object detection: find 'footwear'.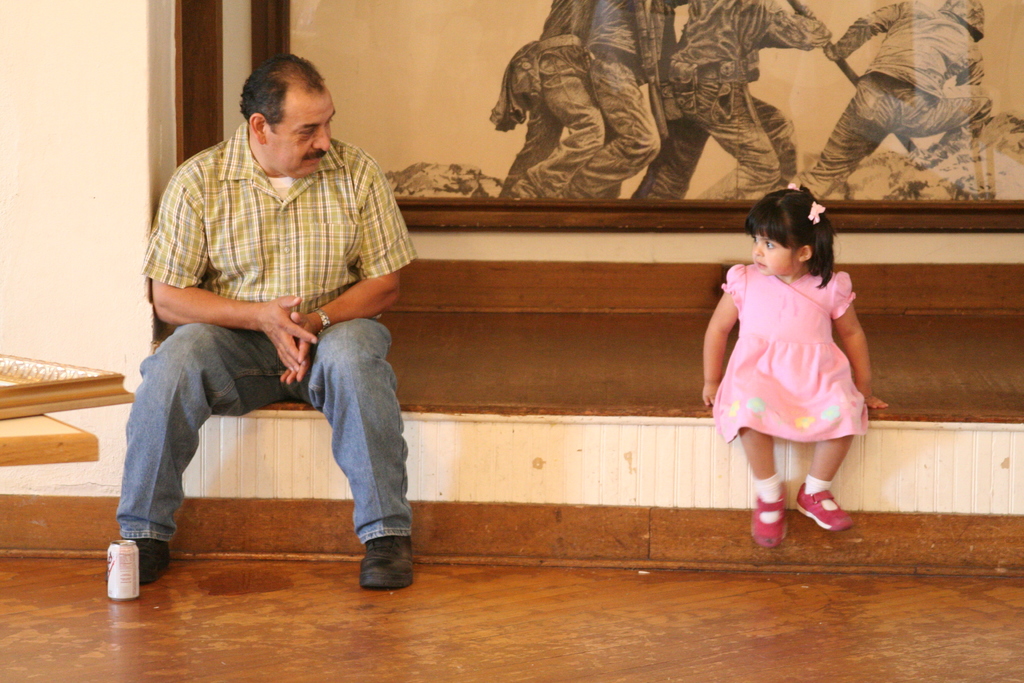
locate(748, 482, 783, 549).
